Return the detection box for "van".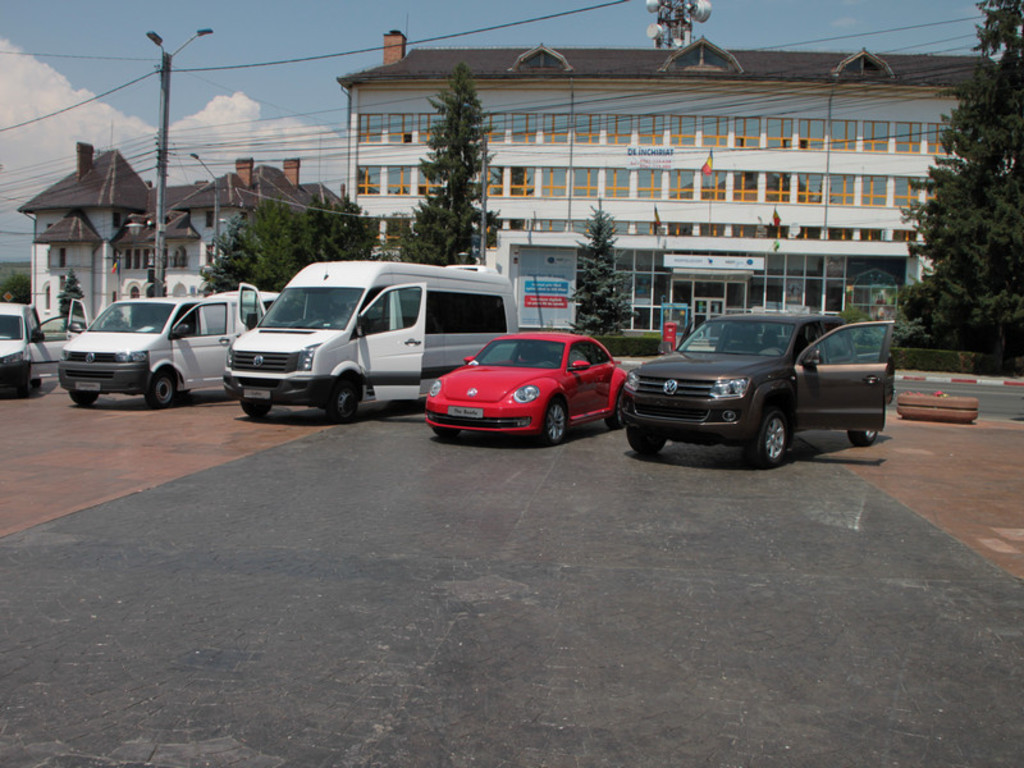
bbox(212, 257, 520, 413).
